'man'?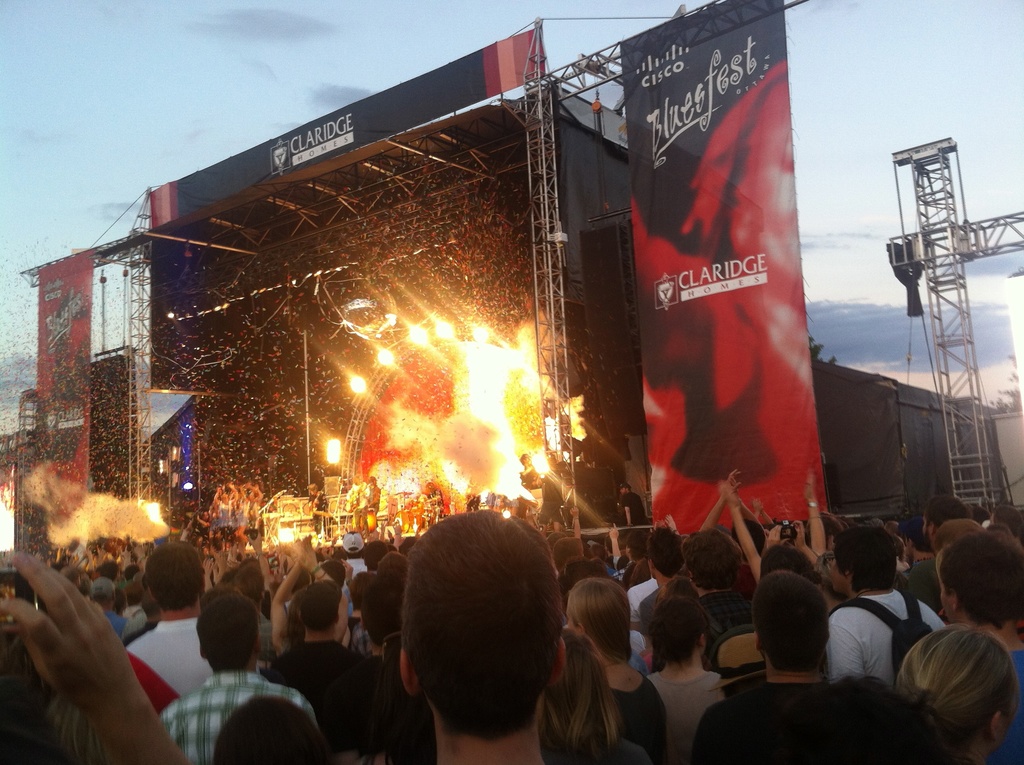
{"left": 559, "top": 554, "right": 607, "bottom": 591}
